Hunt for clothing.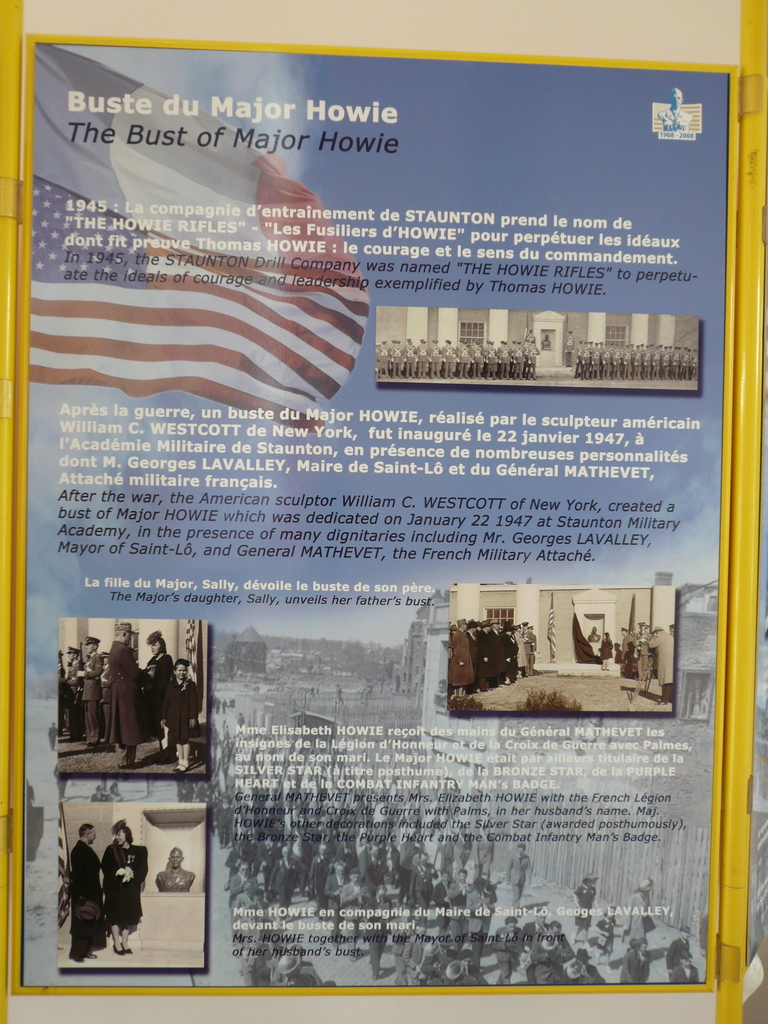
Hunted down at (142,648,184,743).
